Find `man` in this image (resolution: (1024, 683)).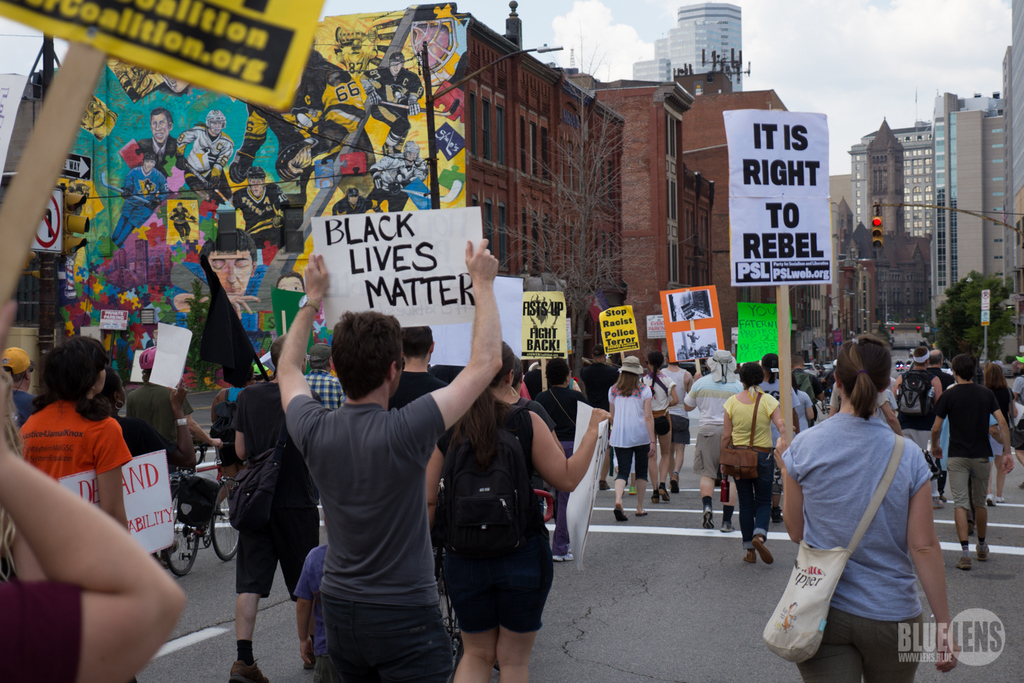
box=[271, 236, 508, 682].
